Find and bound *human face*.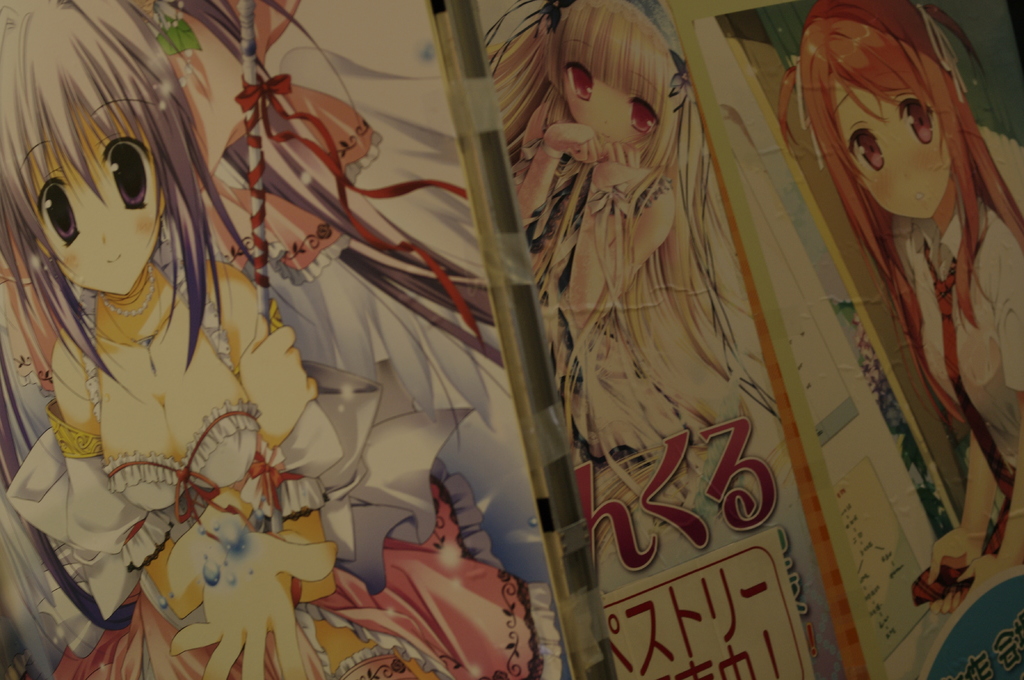
Bound: Rect(560, 16, 661, 161).
